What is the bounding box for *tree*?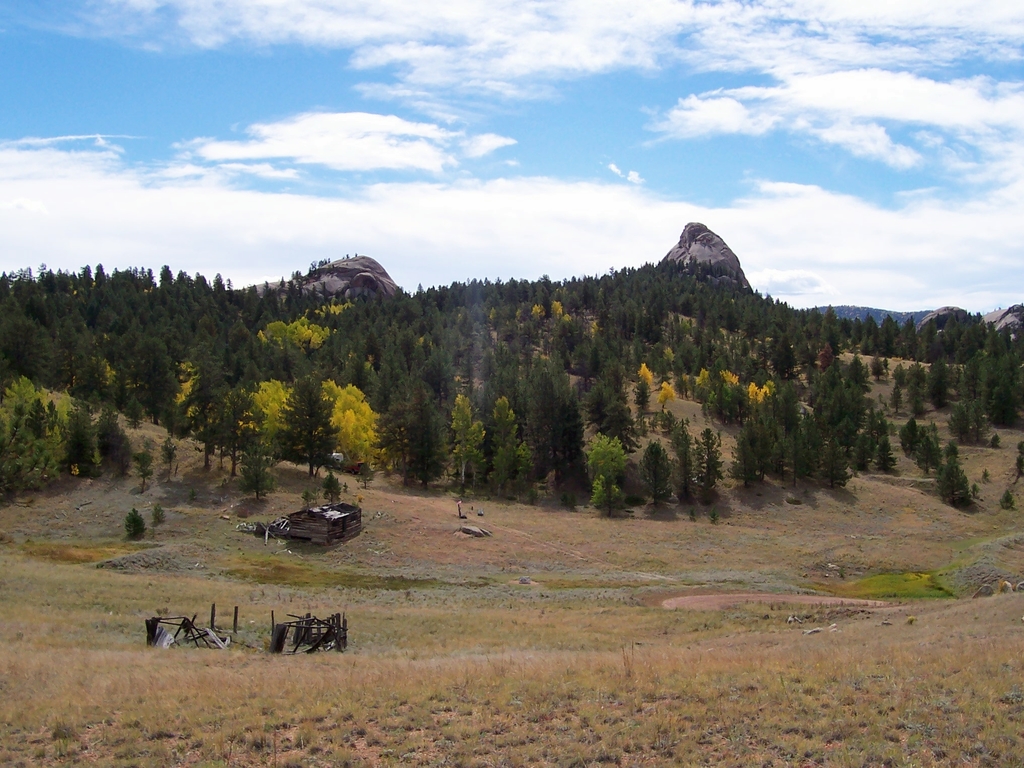
[x1=234, y1=425, x2=285, y2=511].
